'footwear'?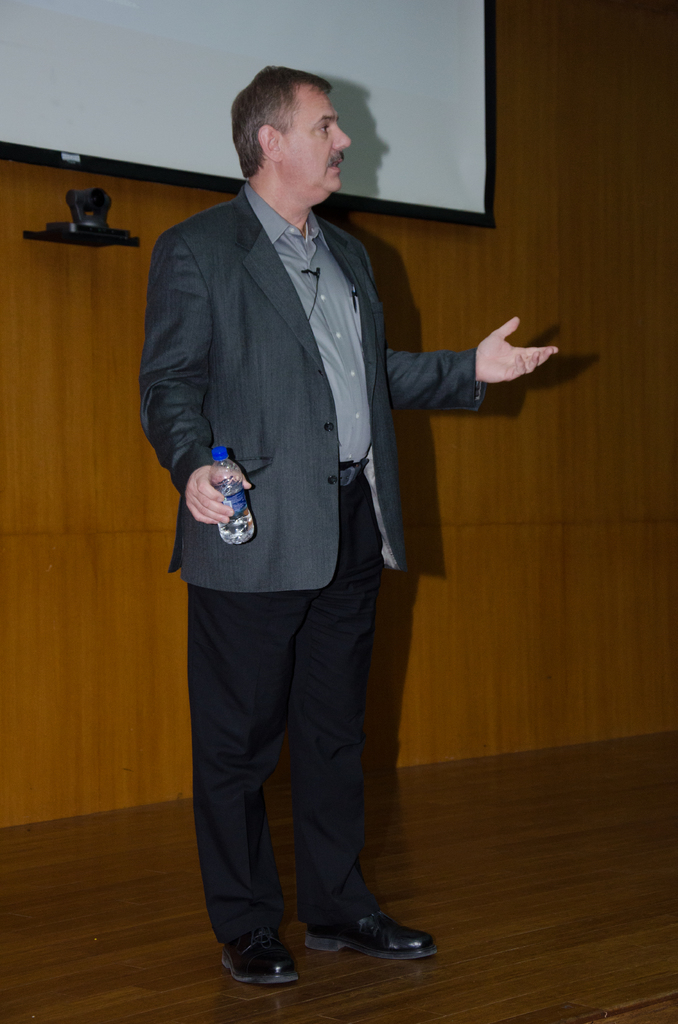
select_region(222, 920, 303, 982)
